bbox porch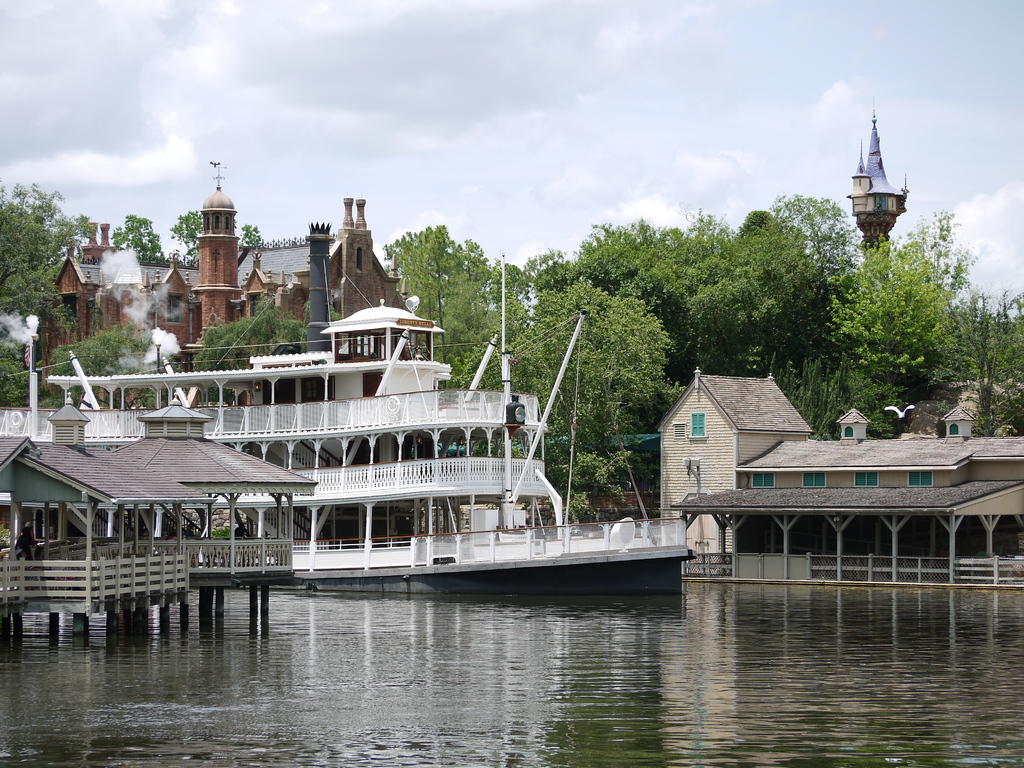
region(680, 566, 1023, 591)
